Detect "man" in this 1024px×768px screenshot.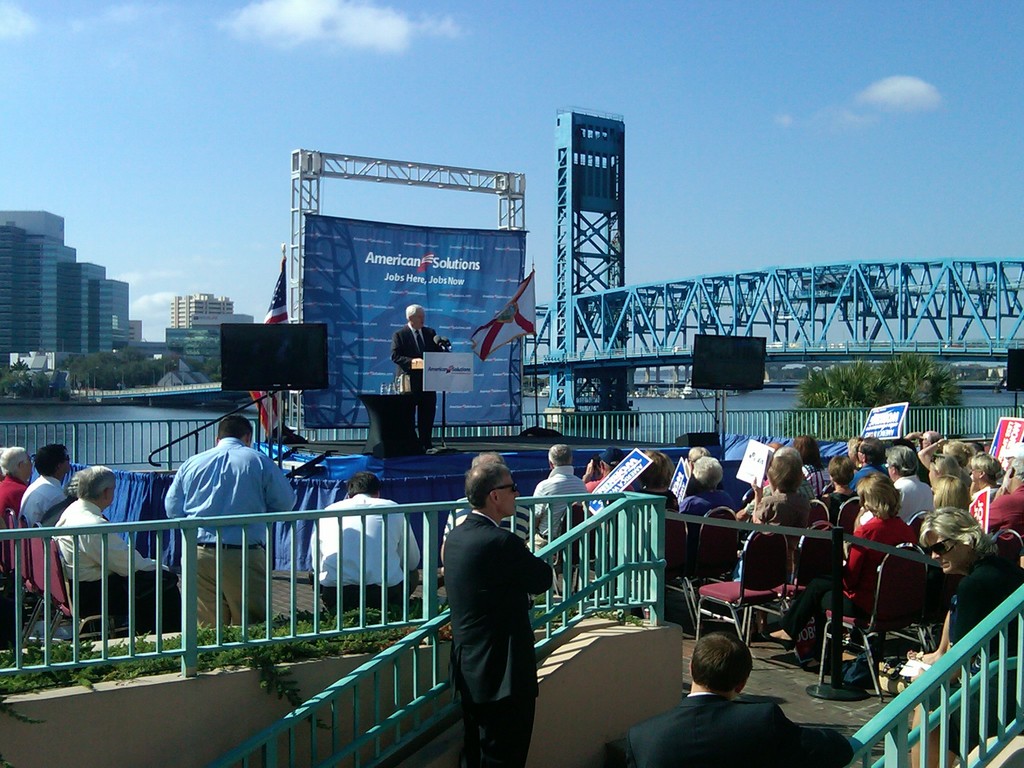
Detection: left=534, top=436, right=591, bottom=553.
